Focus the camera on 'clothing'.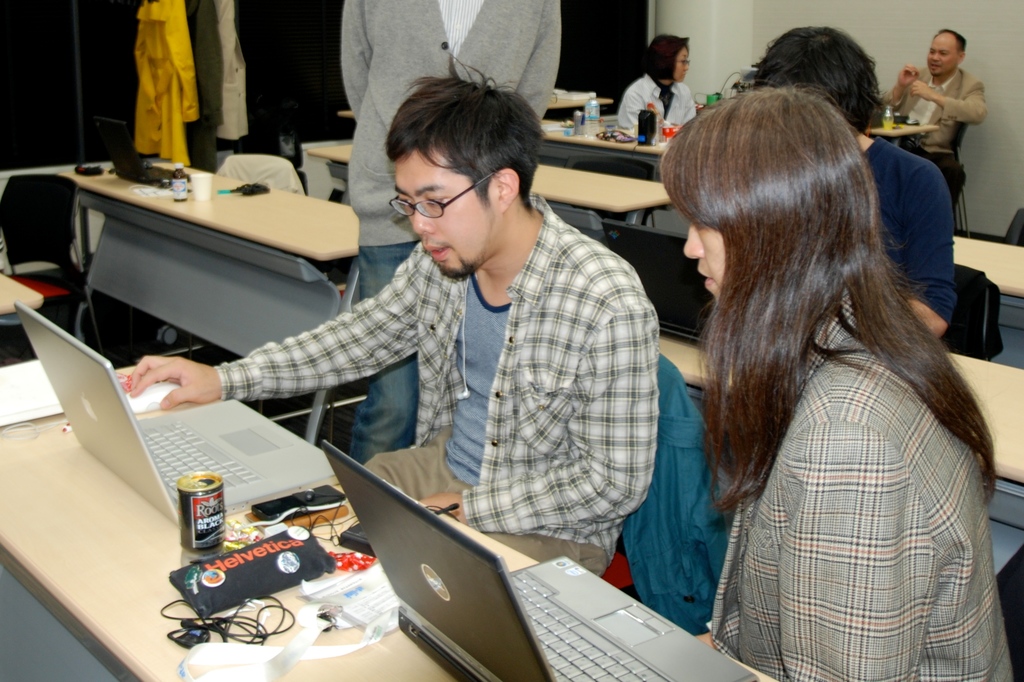
Focus region: [x1=617, y1=353, x2=730, y2=638].
